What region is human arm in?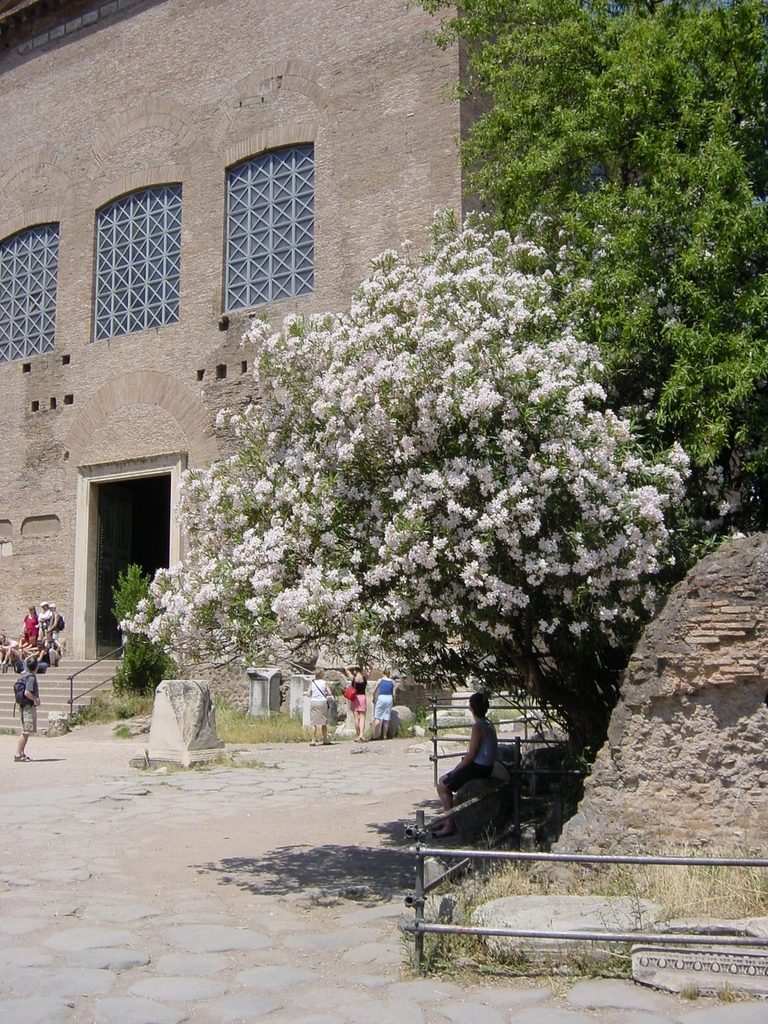
<region>367, 676, 381, 704</region>.
